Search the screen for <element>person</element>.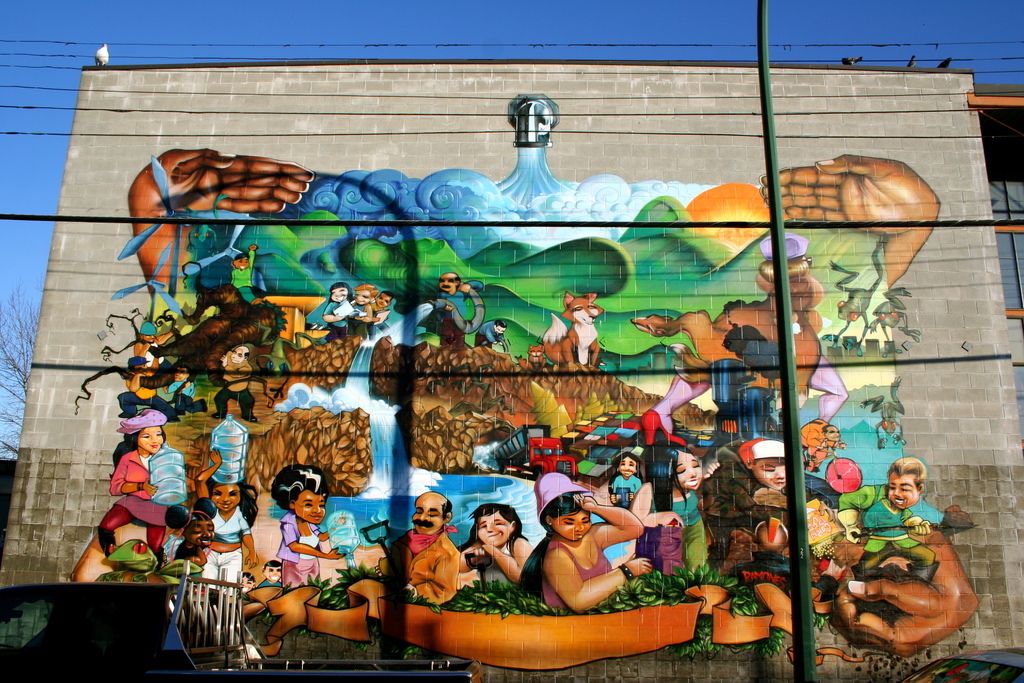
Found at rect(398, 489, 468, 612).
